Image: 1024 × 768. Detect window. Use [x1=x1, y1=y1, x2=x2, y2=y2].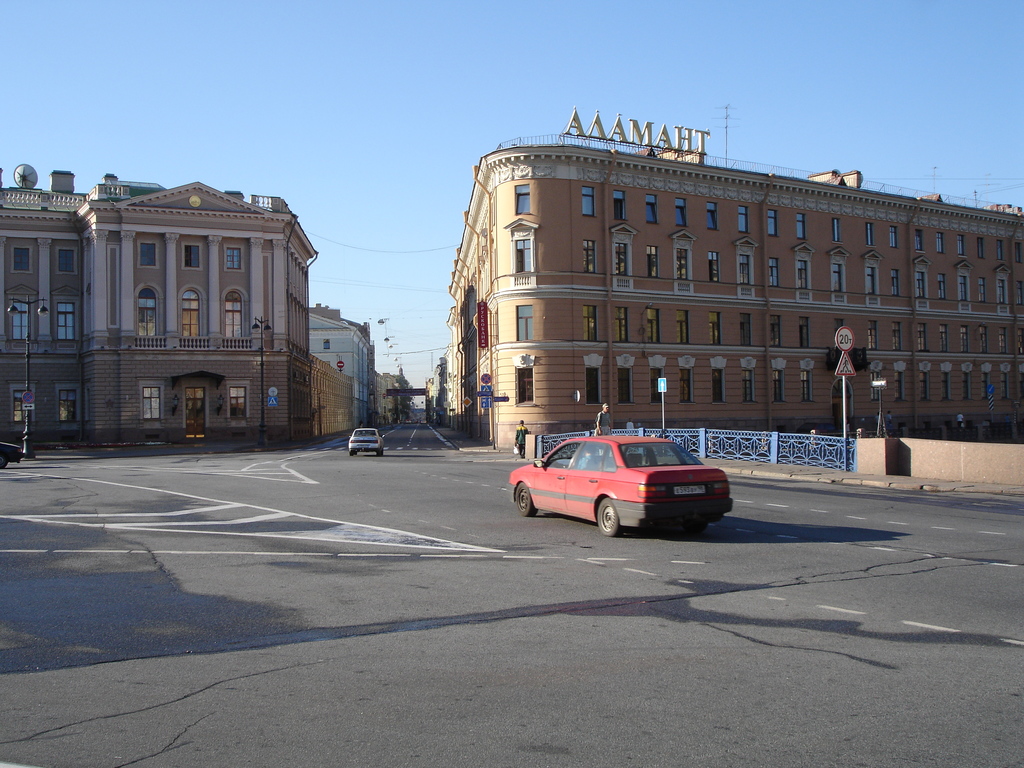
[x1=181, y1=246, x2=205, y2=269].
